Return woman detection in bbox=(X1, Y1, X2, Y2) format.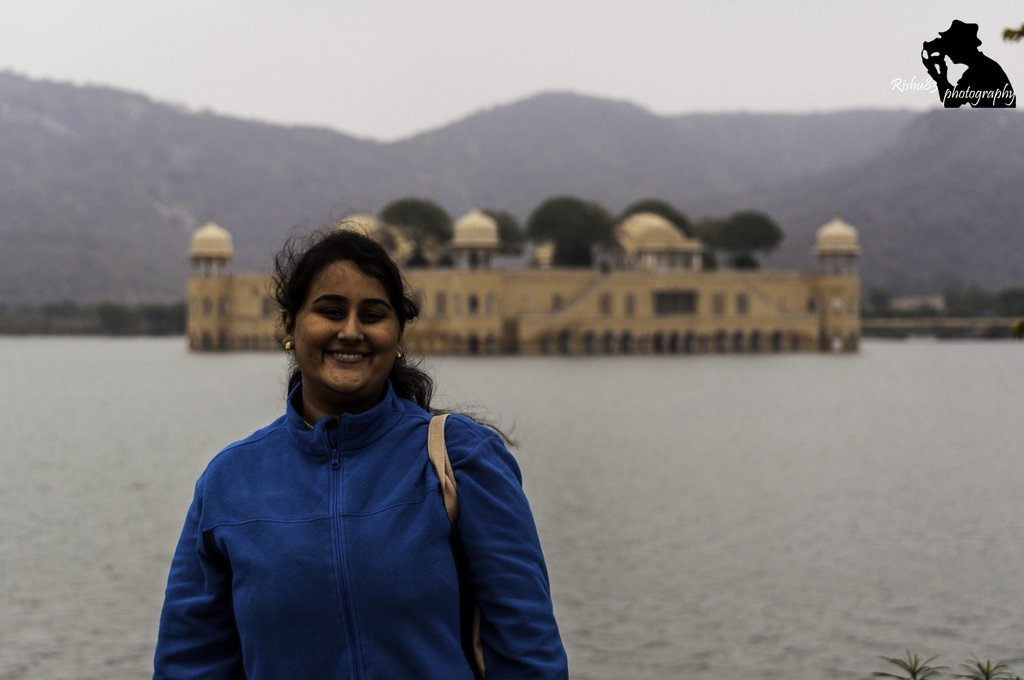
bbox=(163, 219, 563, 676).
